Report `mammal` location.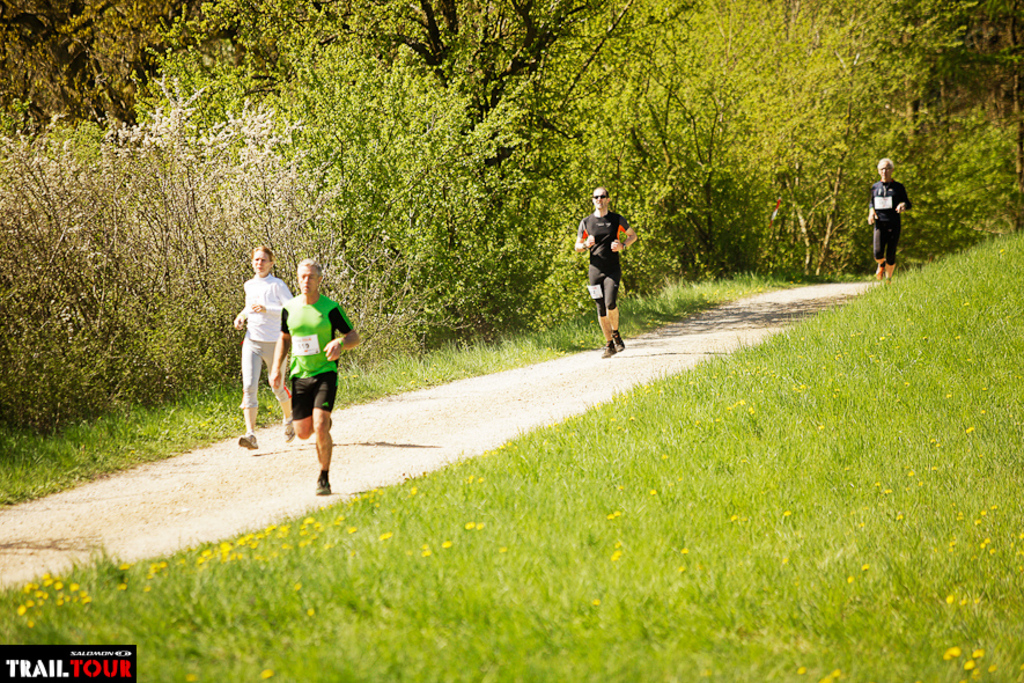
Report: region(234, 244, 293, 446).
